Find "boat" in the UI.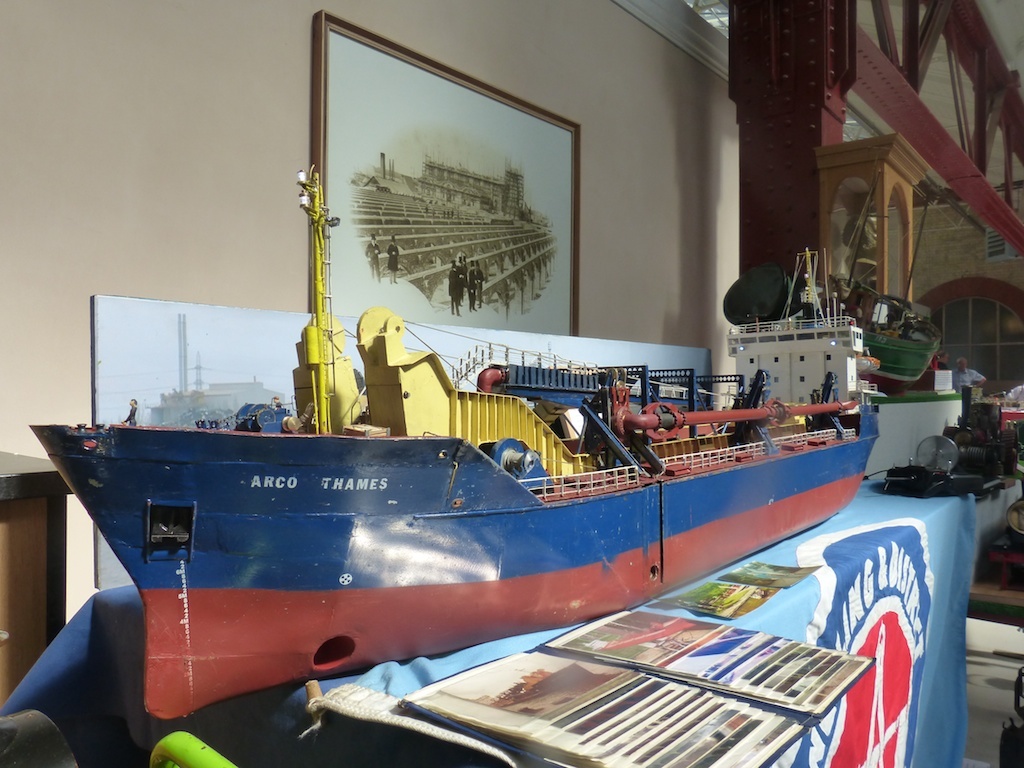
UI element at 8, 264, 902, 724.
